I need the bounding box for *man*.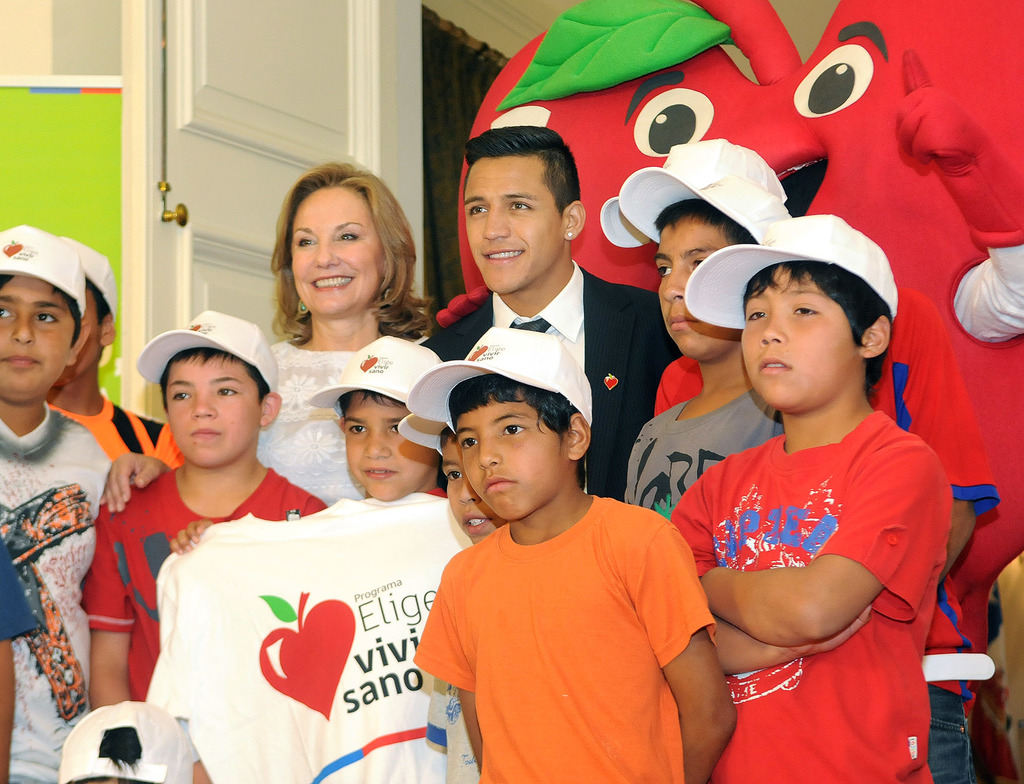
Here it is: <bbox>421, 124, 668, 497</bbox>.
